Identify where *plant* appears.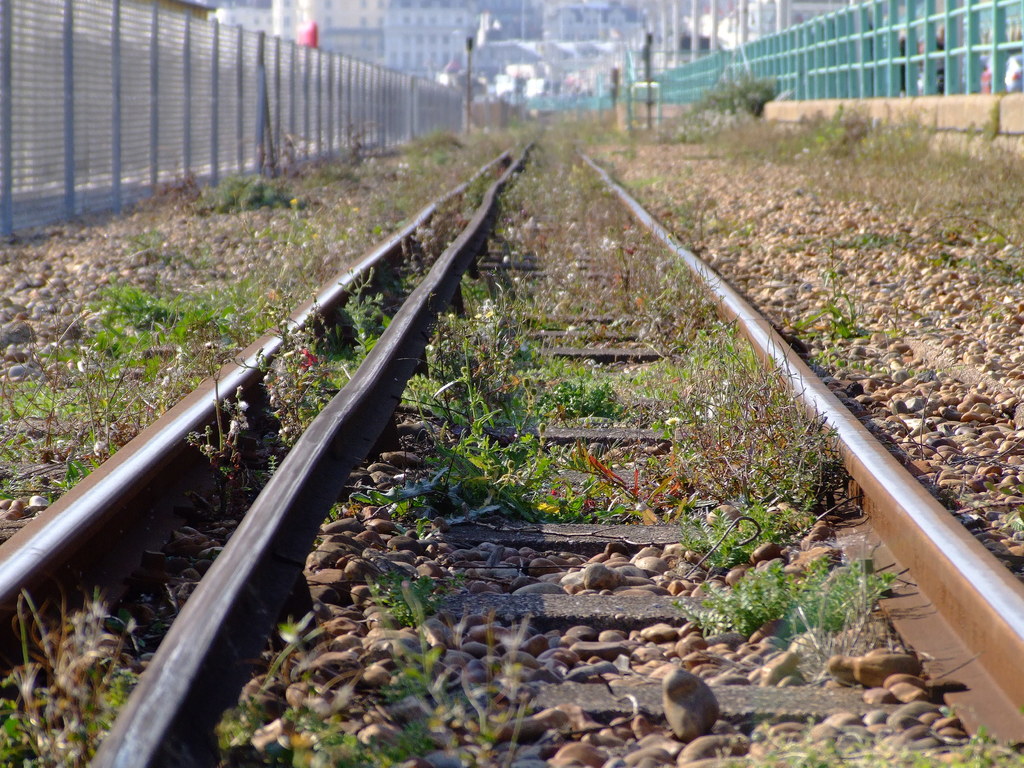
Appears at crop(472, 173, 499, 207).
